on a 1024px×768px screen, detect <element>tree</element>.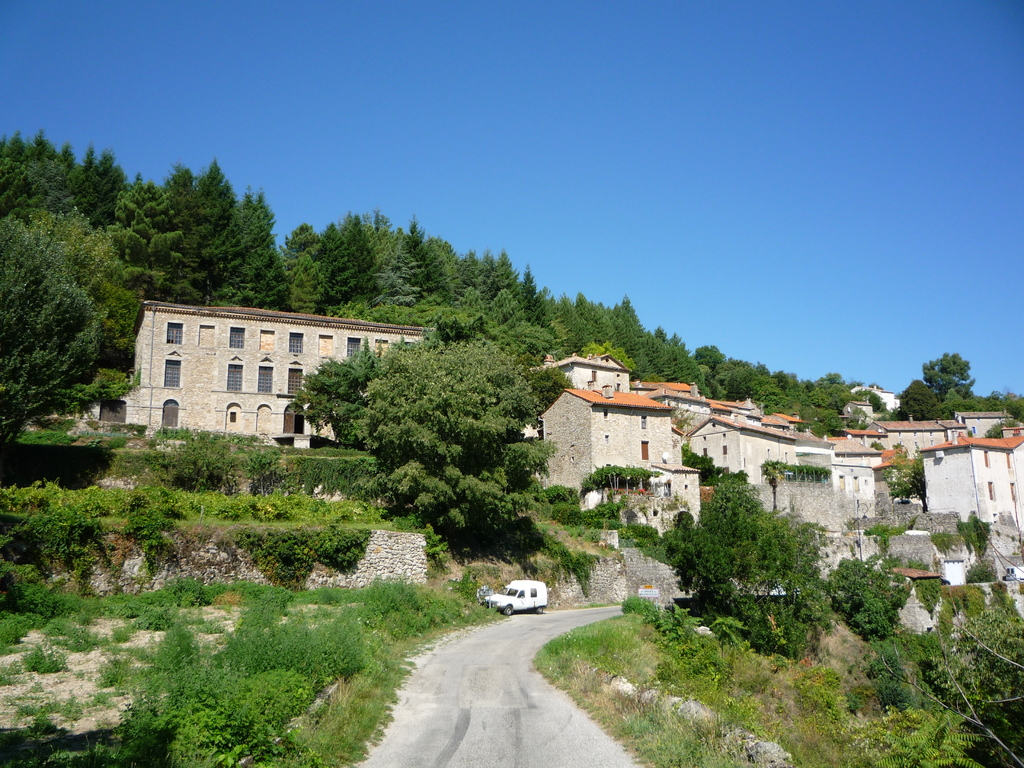
864:564:1023:767.
